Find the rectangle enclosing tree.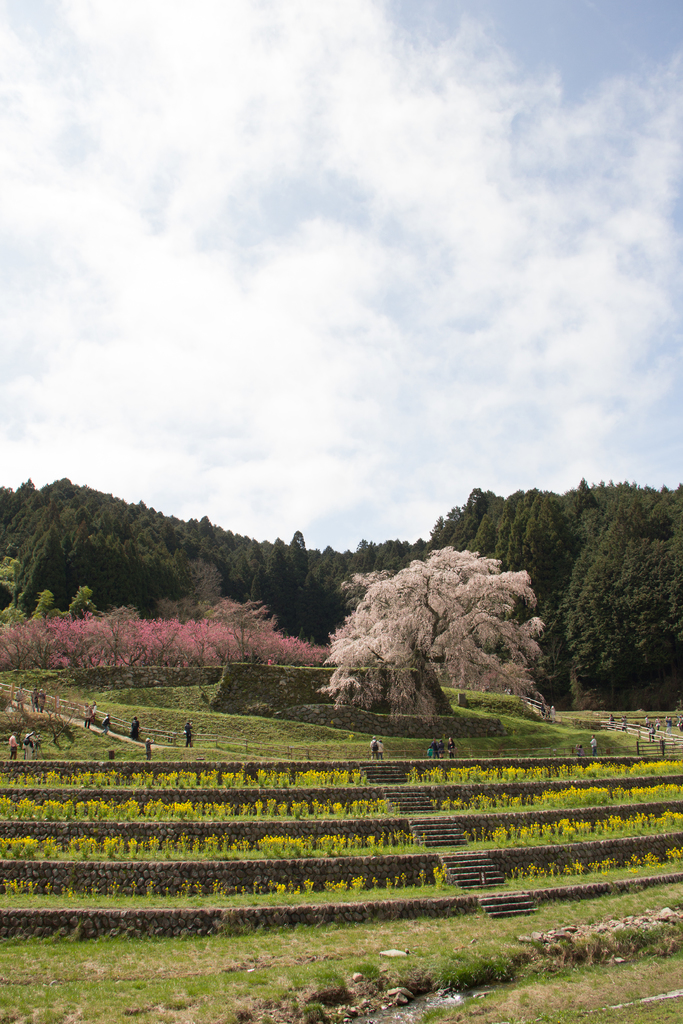
320, 549, 538, 720.
